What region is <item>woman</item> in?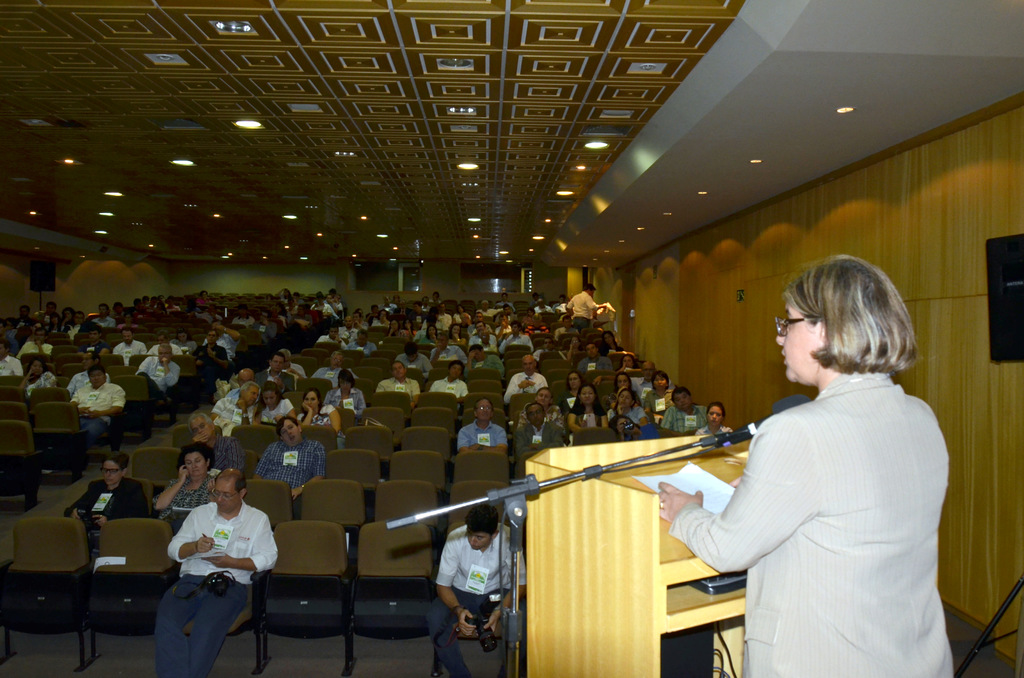
[left=298, top=387, right=345, bottom=446].
